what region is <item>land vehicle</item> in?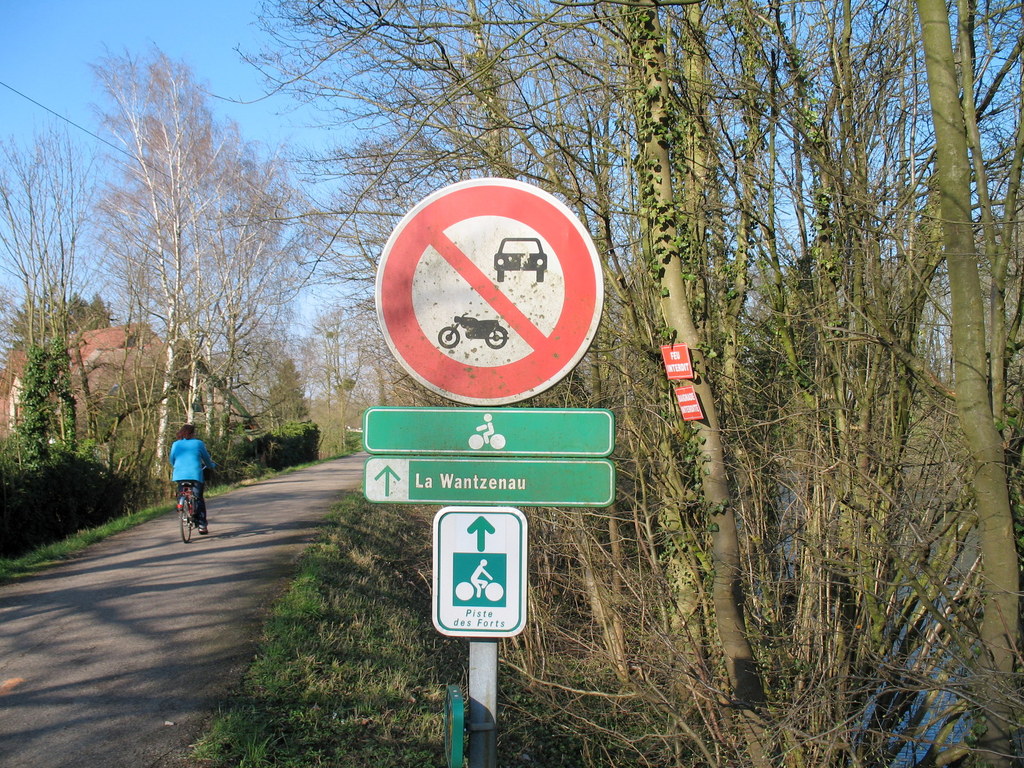
x1=493, y1=239, x2=547, y2=280.
